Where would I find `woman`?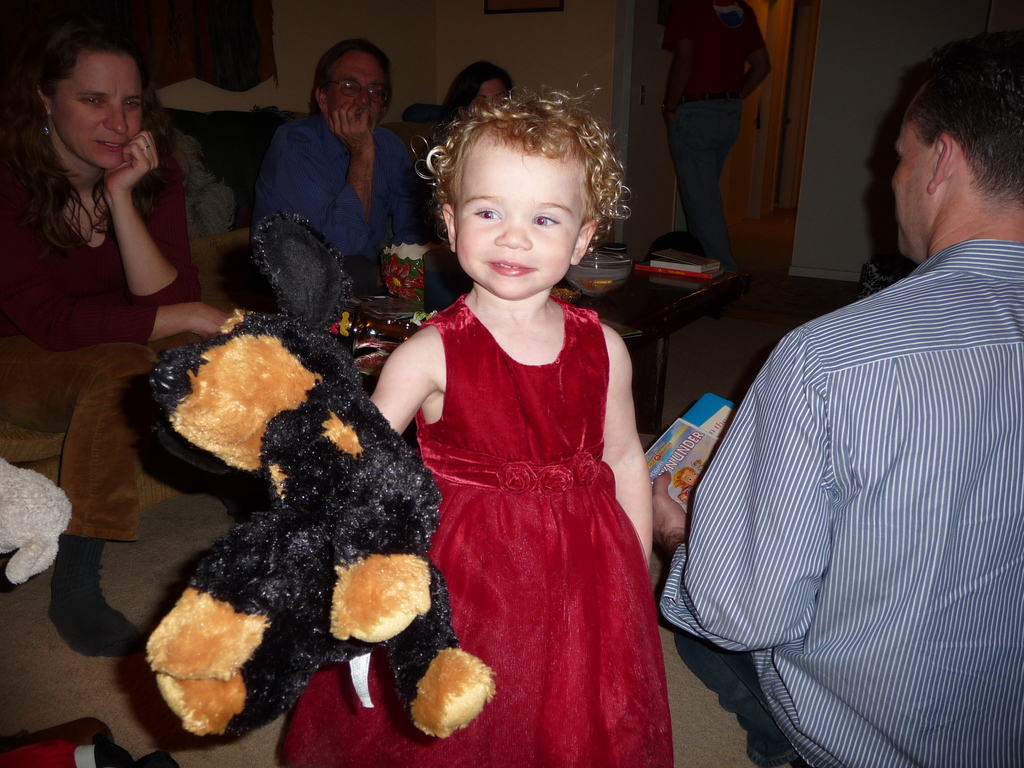
At Rect(442, 62, 518, 124).
